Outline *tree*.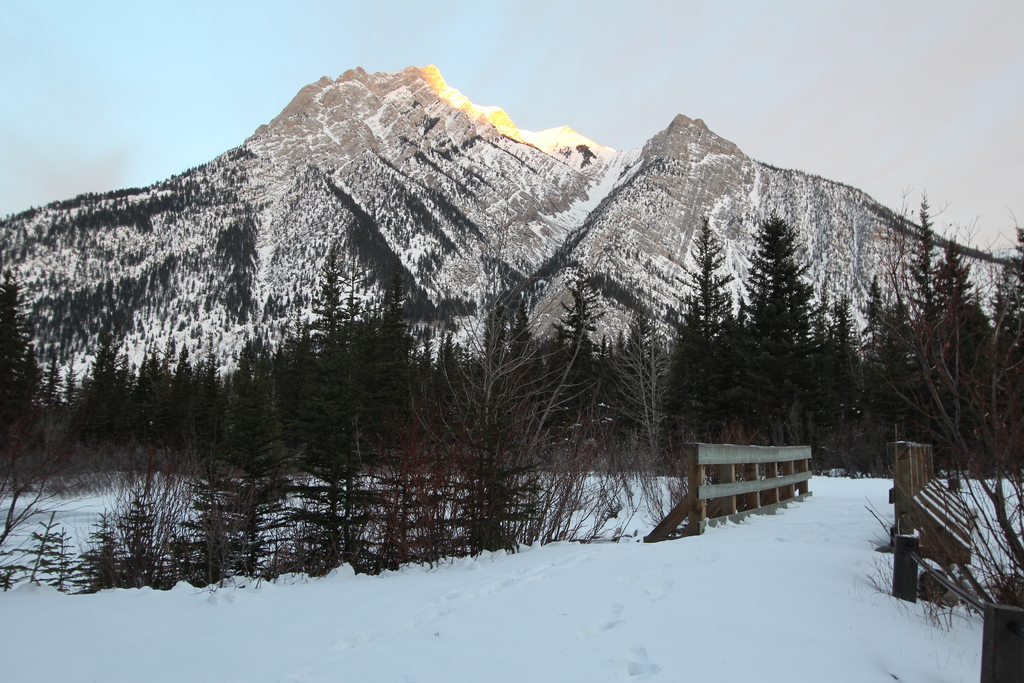
Outline: [left=817, top=299, right=867, bottom=437].
